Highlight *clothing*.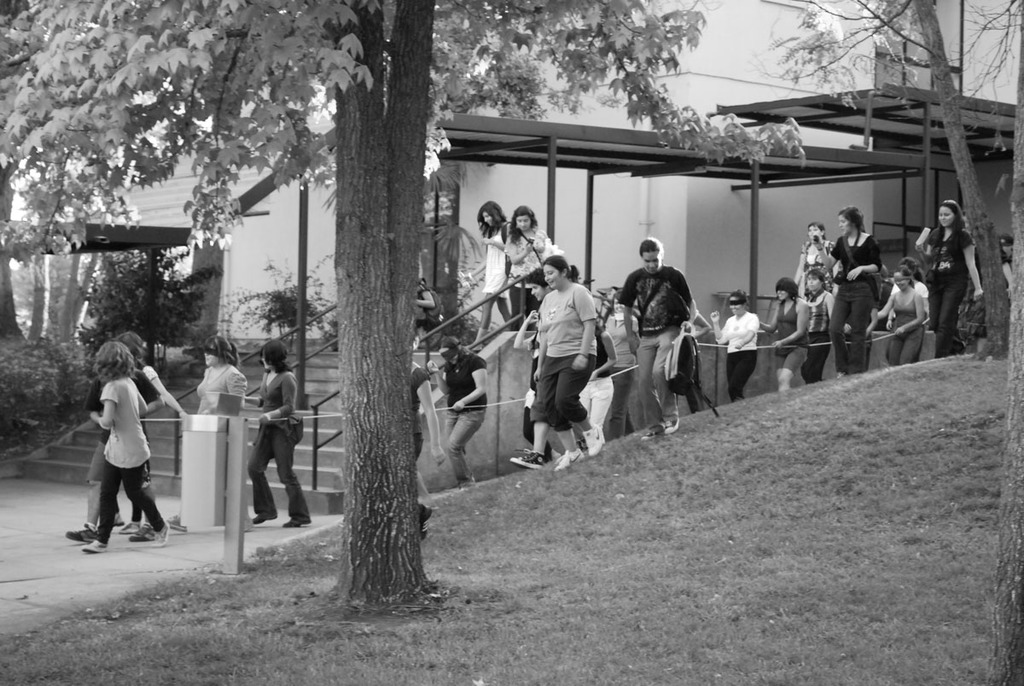
Highlighted region: select_region(997, 247, 1011, 261).
